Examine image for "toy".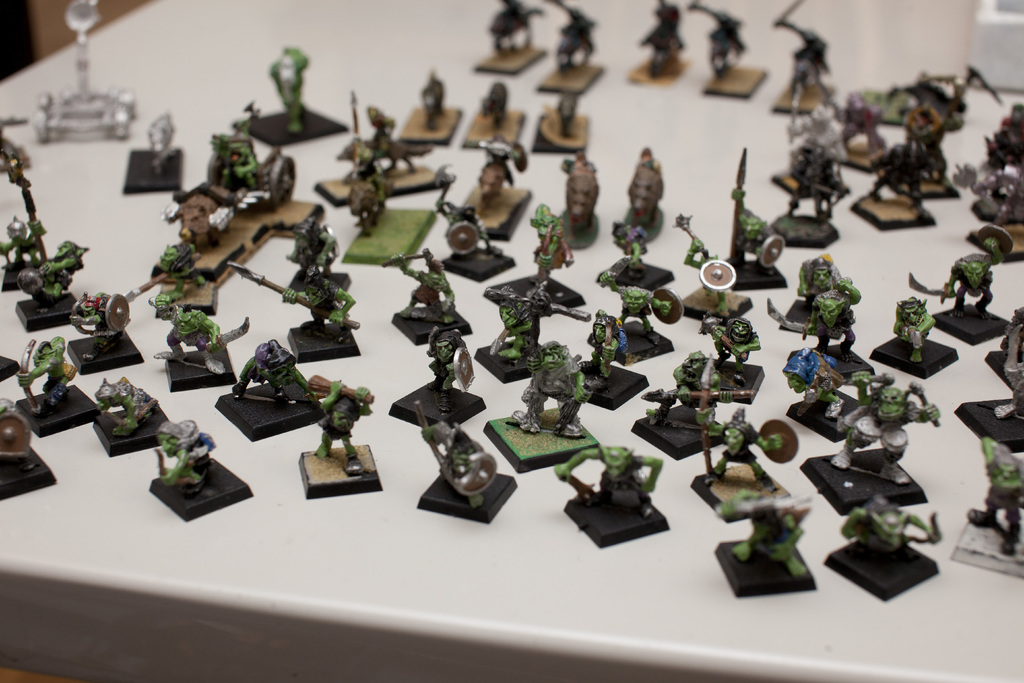
Examination result: bbox=[726, 151, 786, 293].
